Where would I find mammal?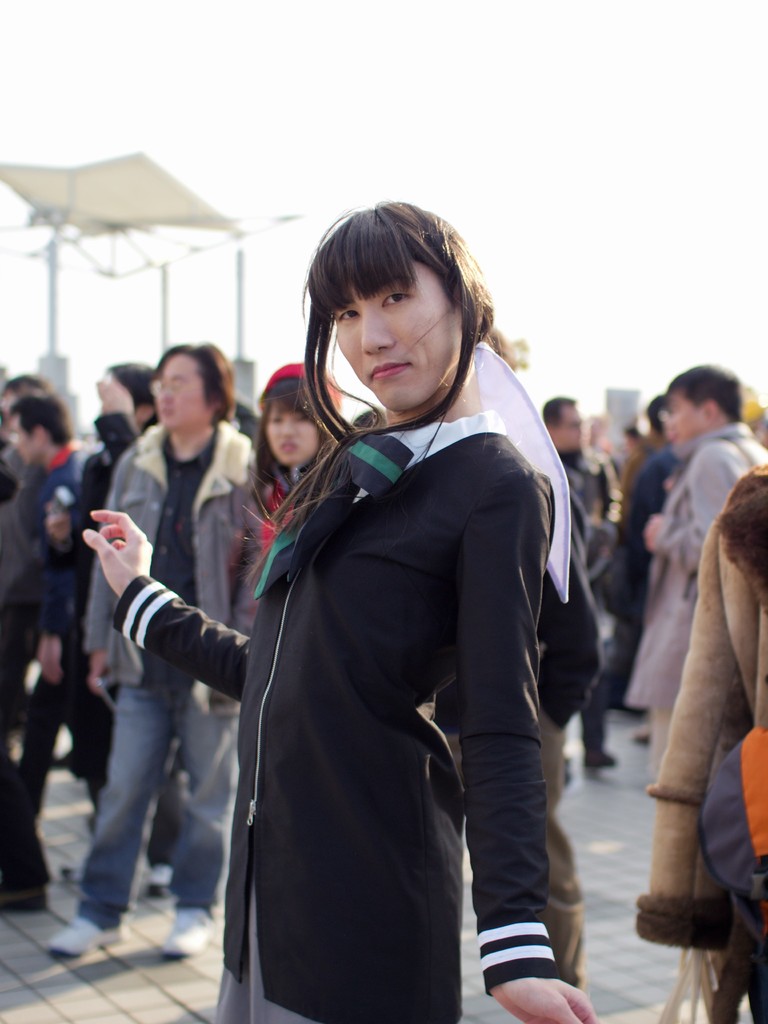
At pyautogui.locateOnScreen(0, 357, 163, 910).
